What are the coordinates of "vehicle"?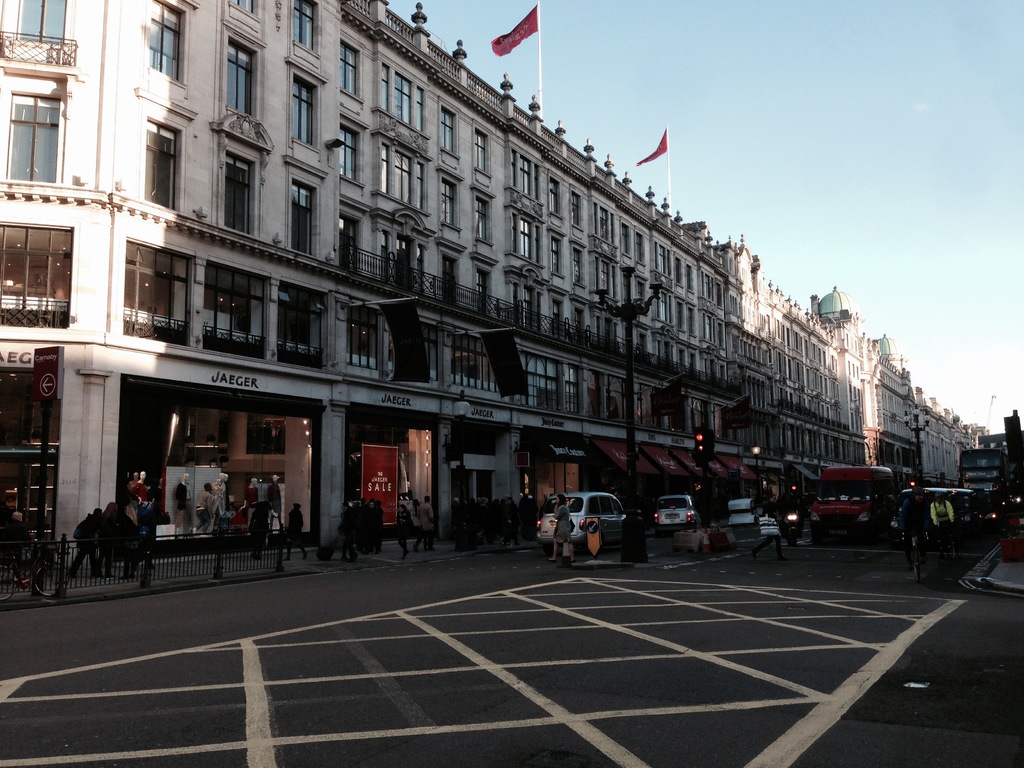
left=776, top=512, right=802, bottom=545.
